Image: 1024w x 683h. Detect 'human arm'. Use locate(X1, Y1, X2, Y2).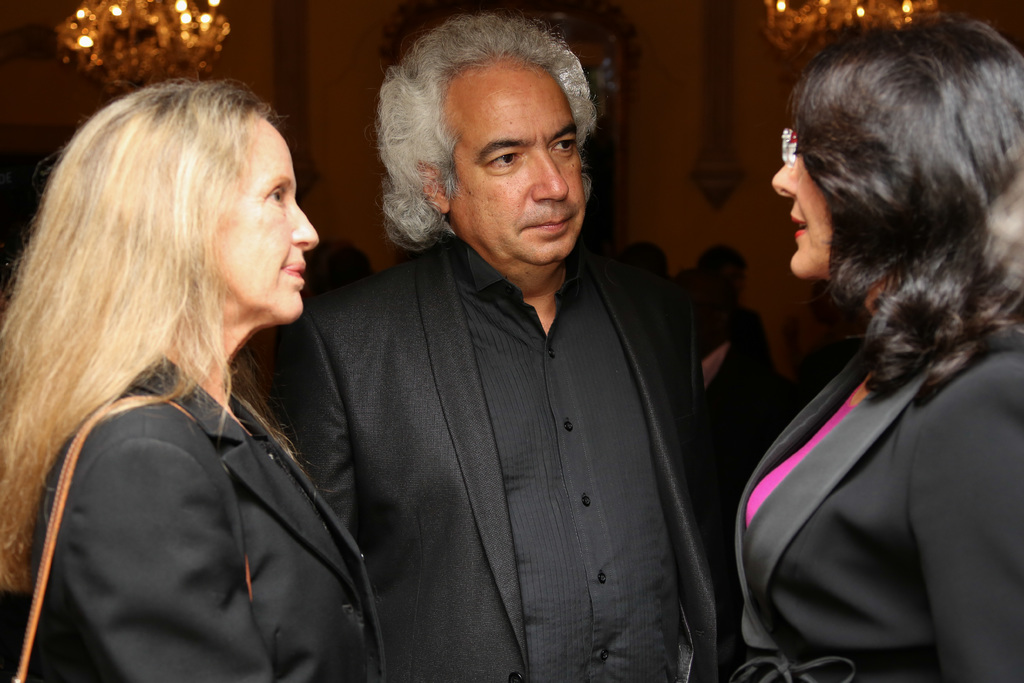
locate(909, 340, 1023, 680).
